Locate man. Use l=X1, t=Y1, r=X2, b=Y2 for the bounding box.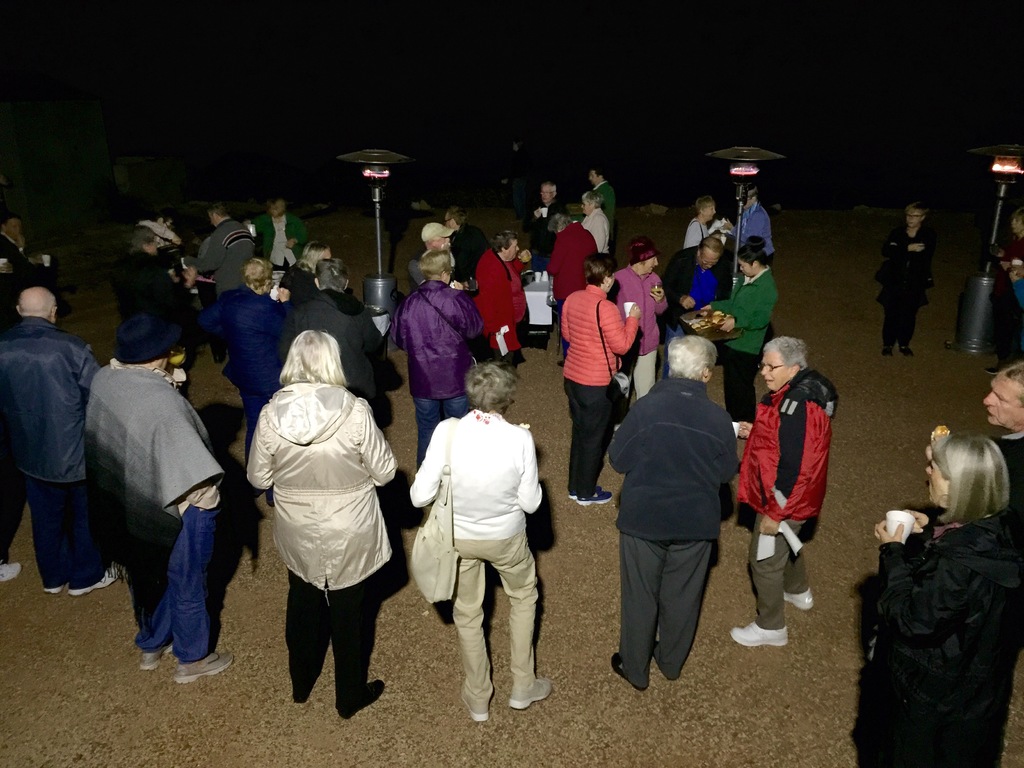
l=729, t=339, r=837, b=648.
